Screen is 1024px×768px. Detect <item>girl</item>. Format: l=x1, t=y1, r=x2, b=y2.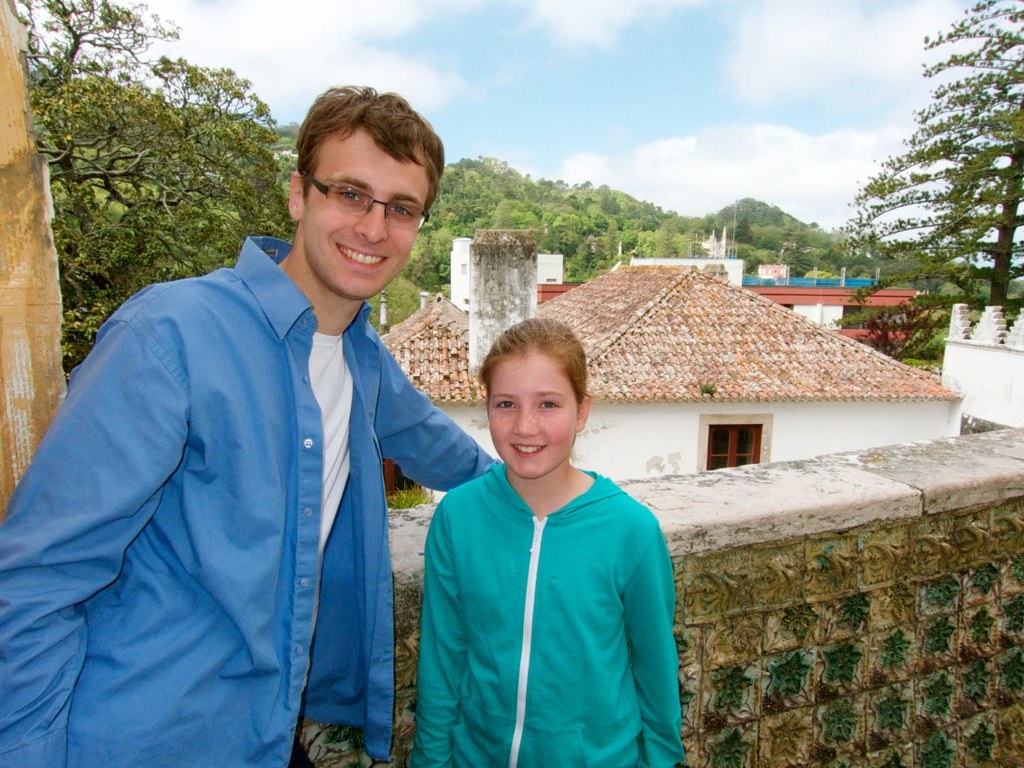
l=409, t=319, r=684, b=767.
